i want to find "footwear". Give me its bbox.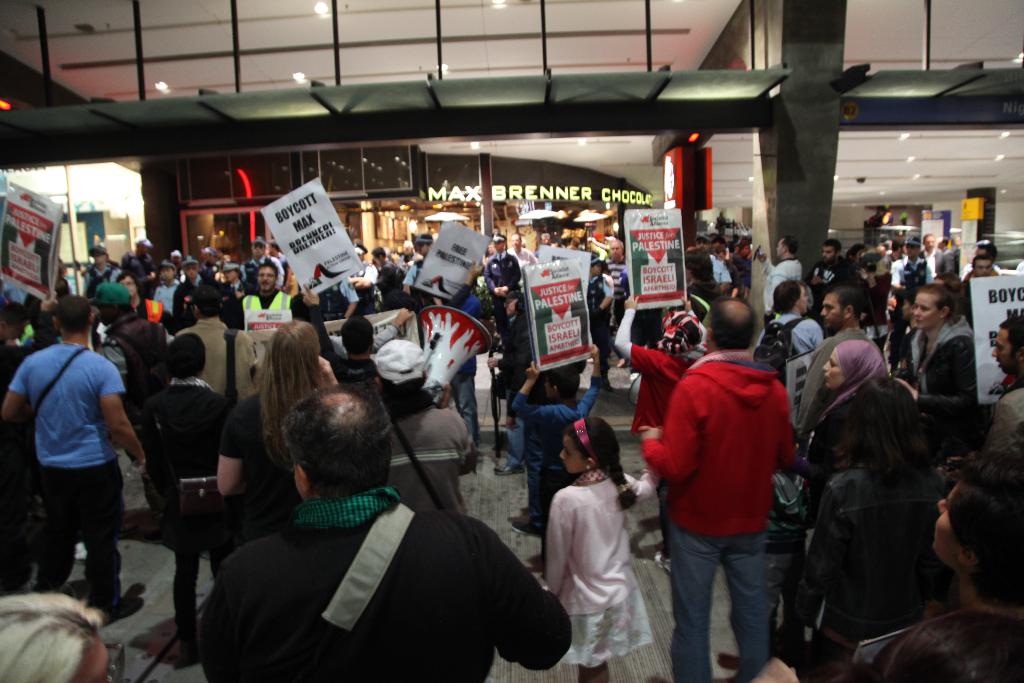
bbox=[657, 551, 673, 577].
